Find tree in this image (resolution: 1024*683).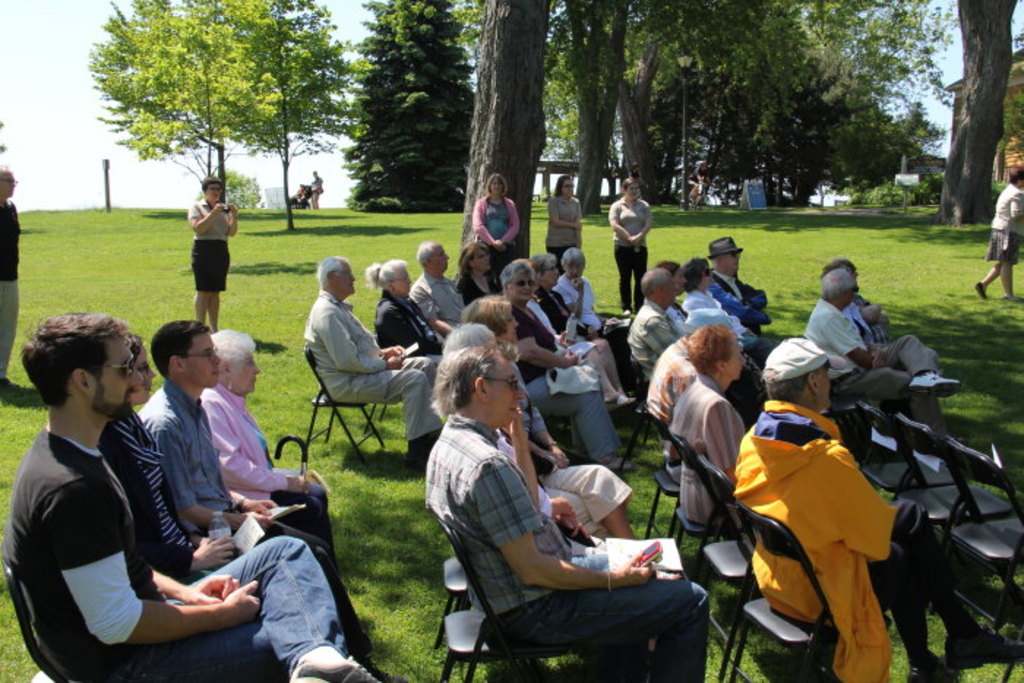
[left=935, top=0, right=1020, bottom=227].
